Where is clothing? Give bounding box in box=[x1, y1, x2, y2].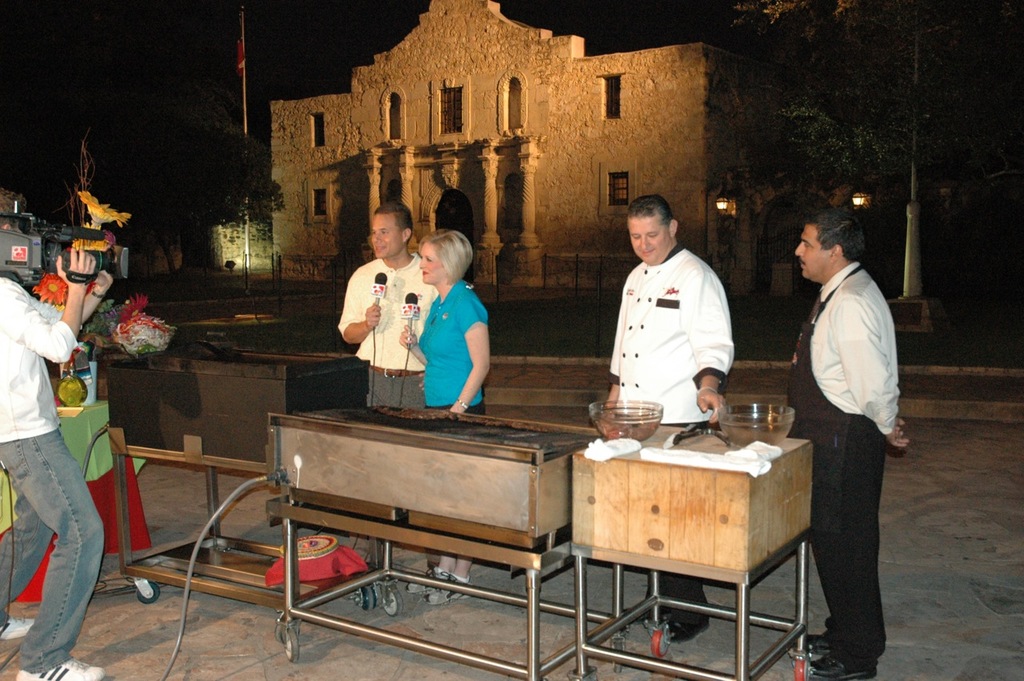
box=[333, 245, 440, 409].
